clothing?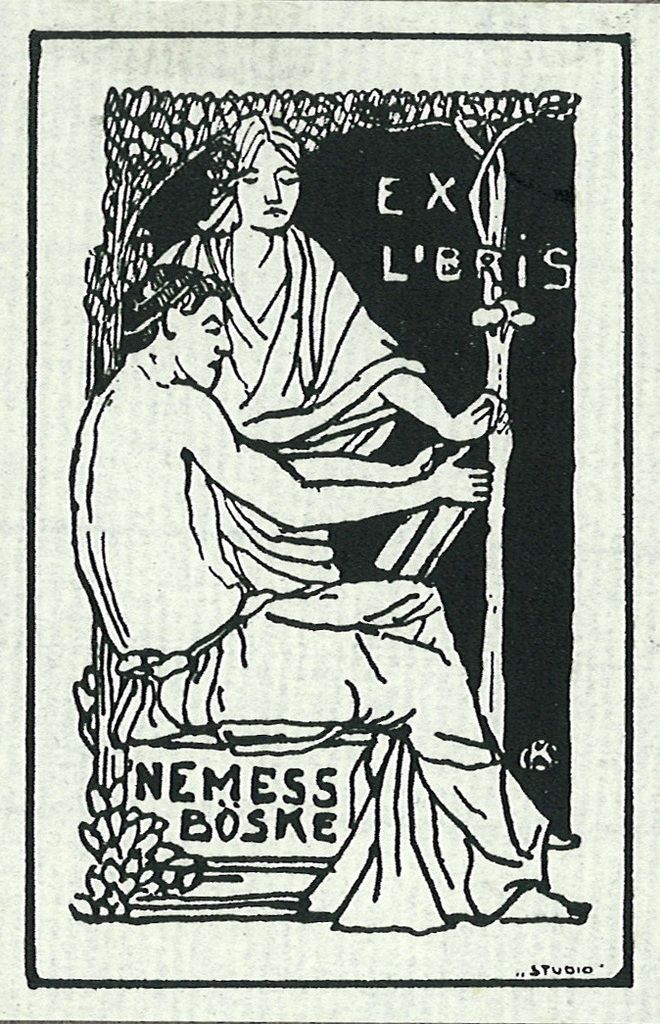
(153,230,427,568)
